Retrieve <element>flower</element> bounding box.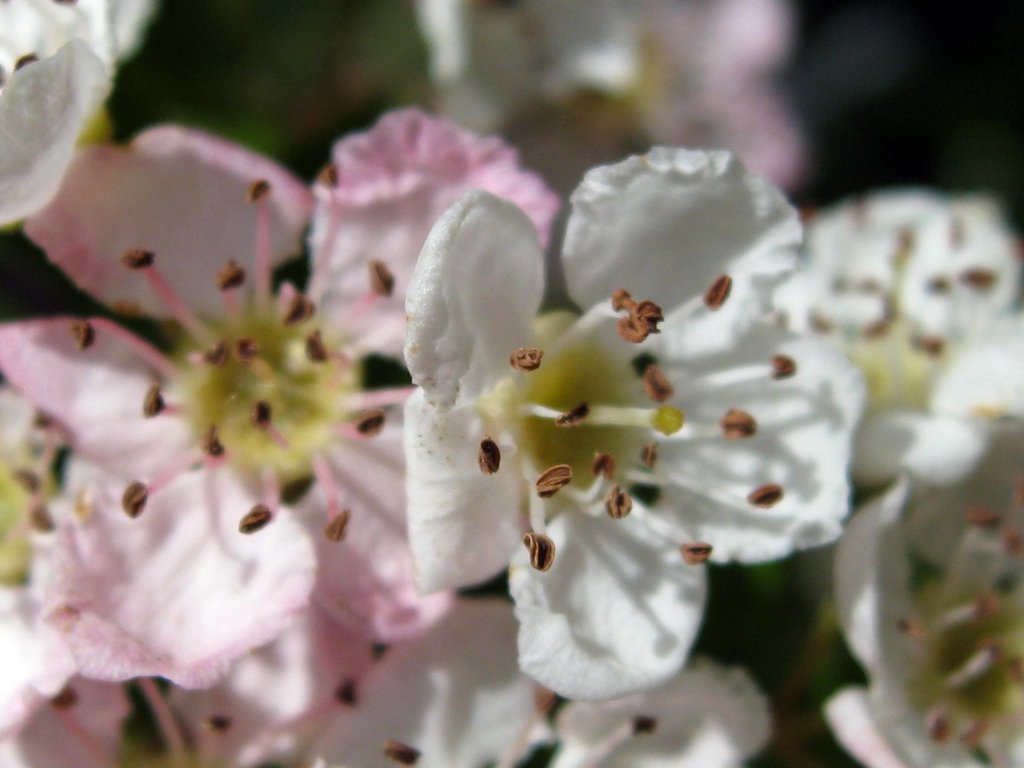
Bounding box: pyautogui.locateOnScreen(0, 126, 561, 689).
